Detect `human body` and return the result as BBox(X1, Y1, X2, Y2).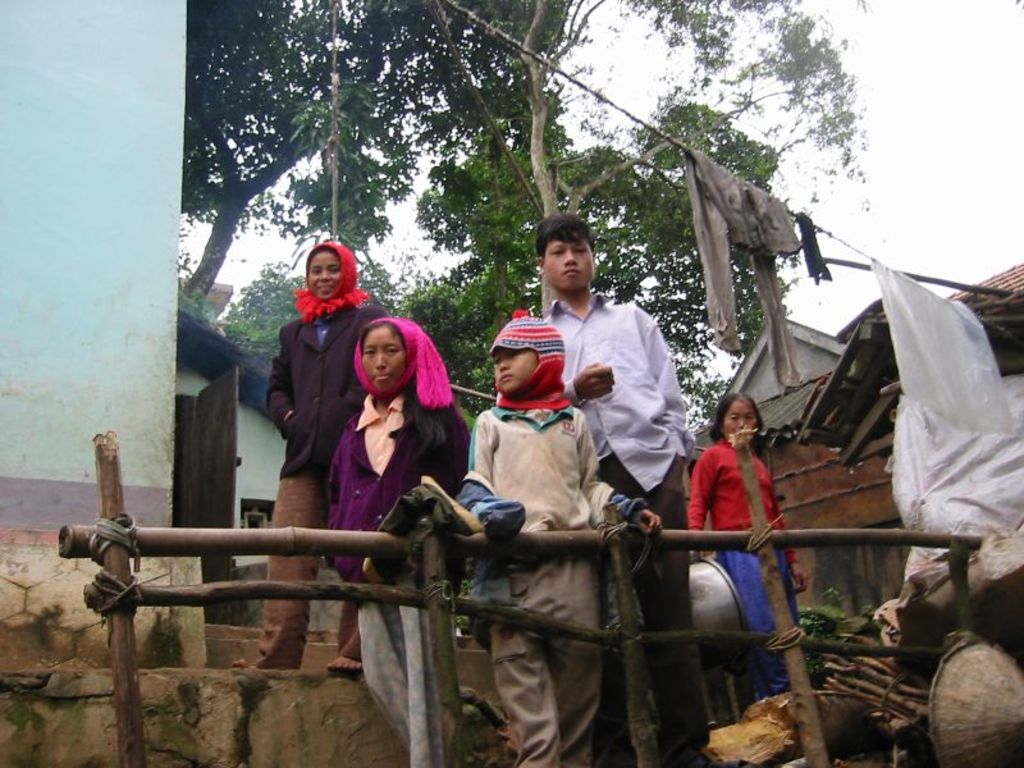
BBox(443, 305, 663, 767).
